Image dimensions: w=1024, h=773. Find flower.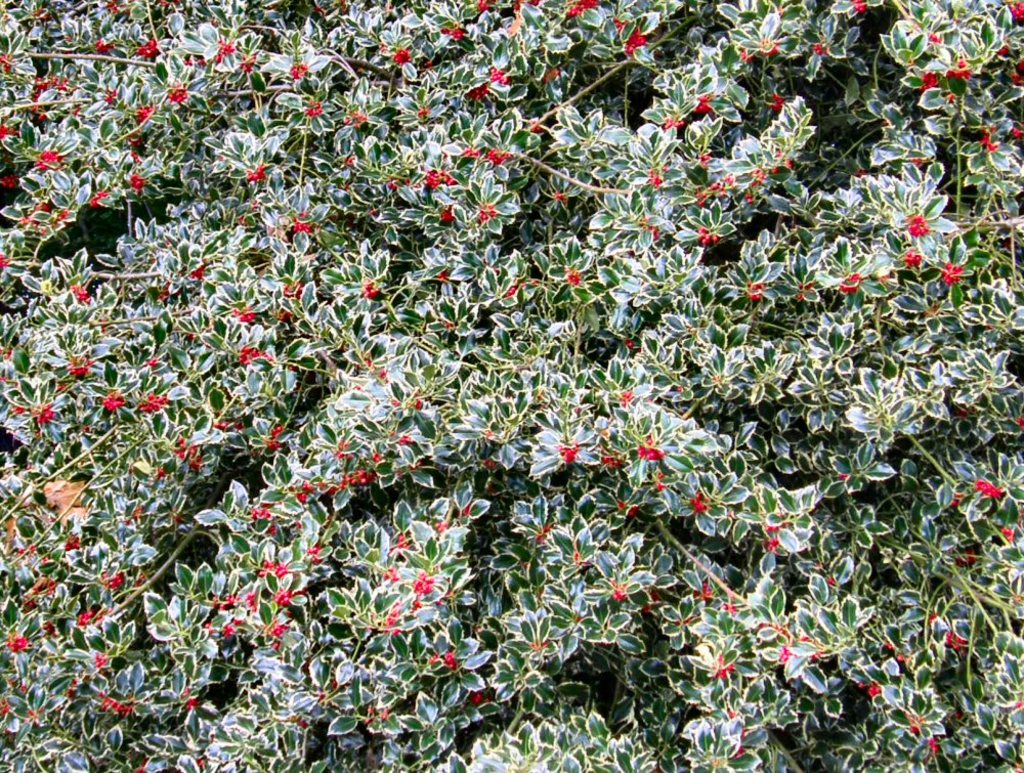
775:651:792:668.
